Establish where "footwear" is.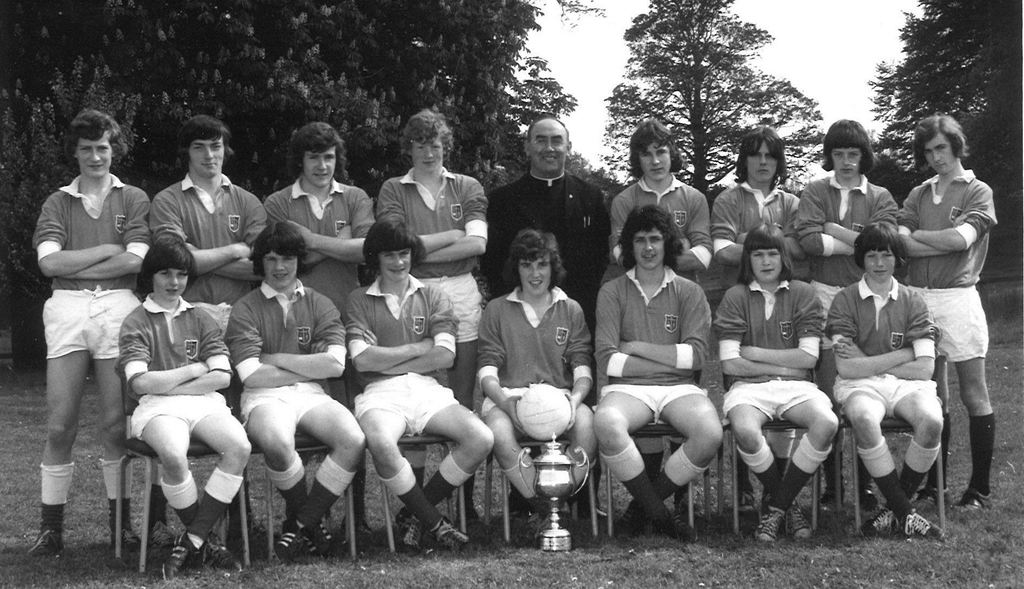
Established at [left=303, top=520, right=335, bottom=560].
